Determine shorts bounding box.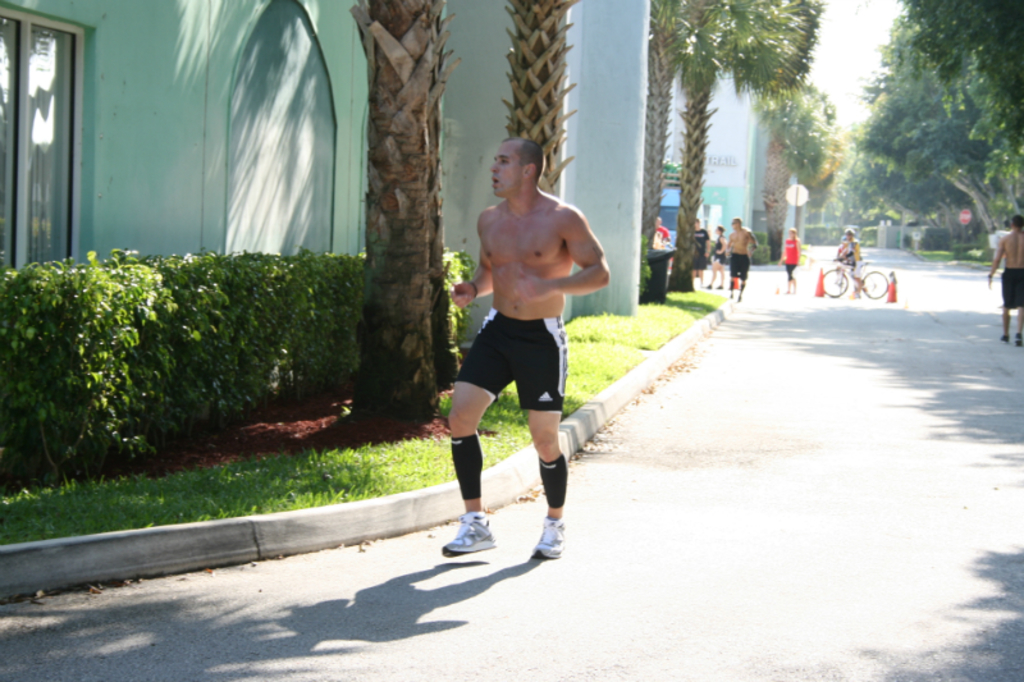
Determined: 1001/266/1023/308.
